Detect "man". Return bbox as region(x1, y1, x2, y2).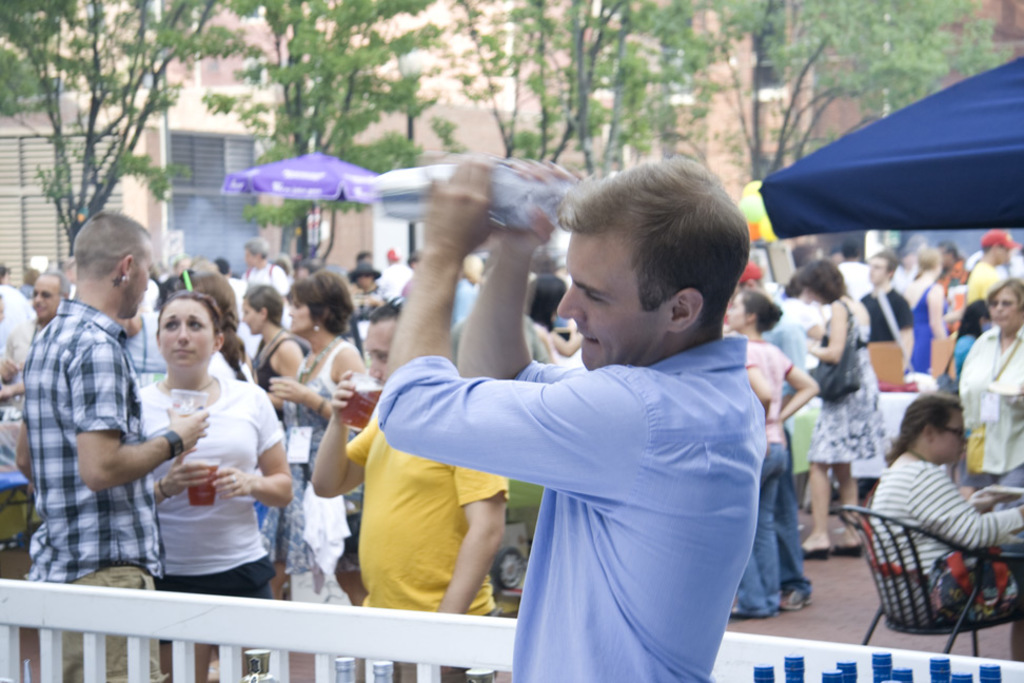
region(308, 299, 509, 682).
